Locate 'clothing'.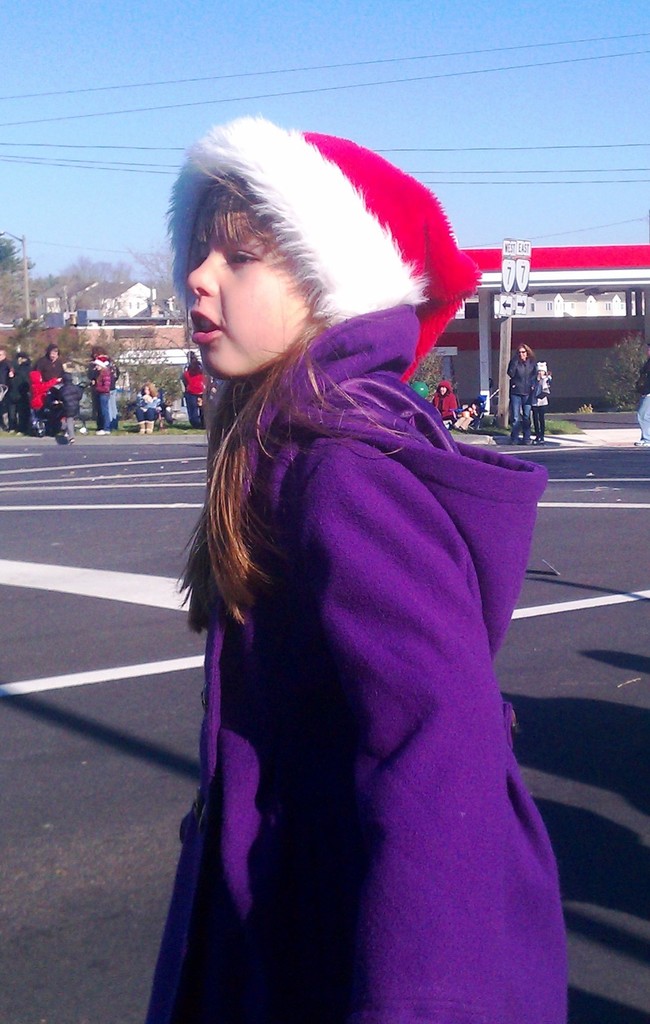
Bounding box: BBox(136, 375, 171, 433).
